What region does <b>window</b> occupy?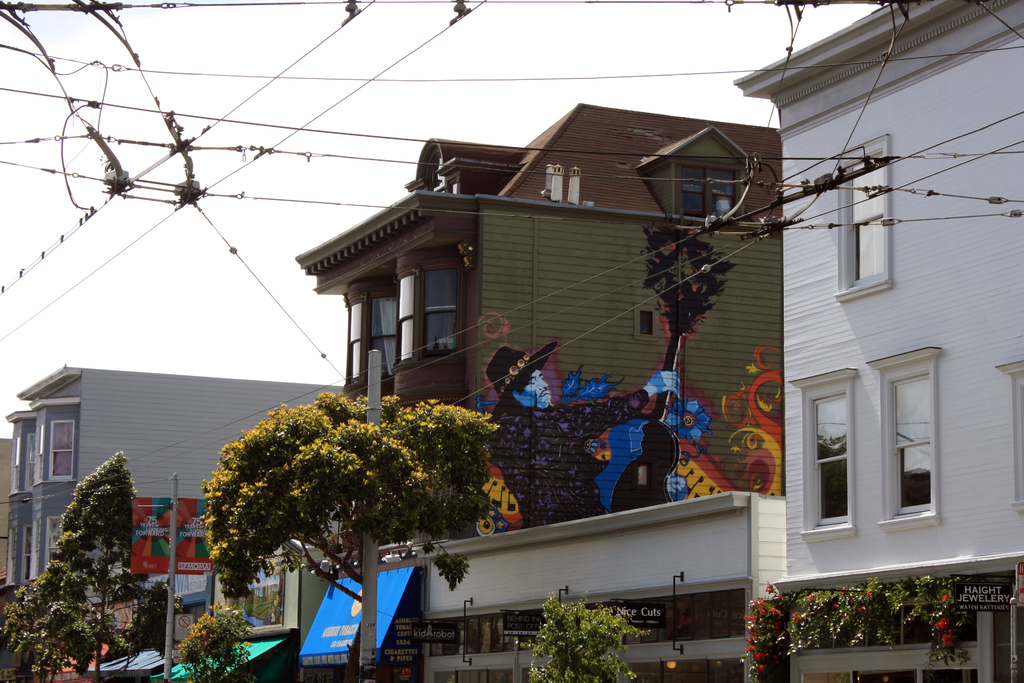
(left=675, top=162, right=745, bottom=220).
